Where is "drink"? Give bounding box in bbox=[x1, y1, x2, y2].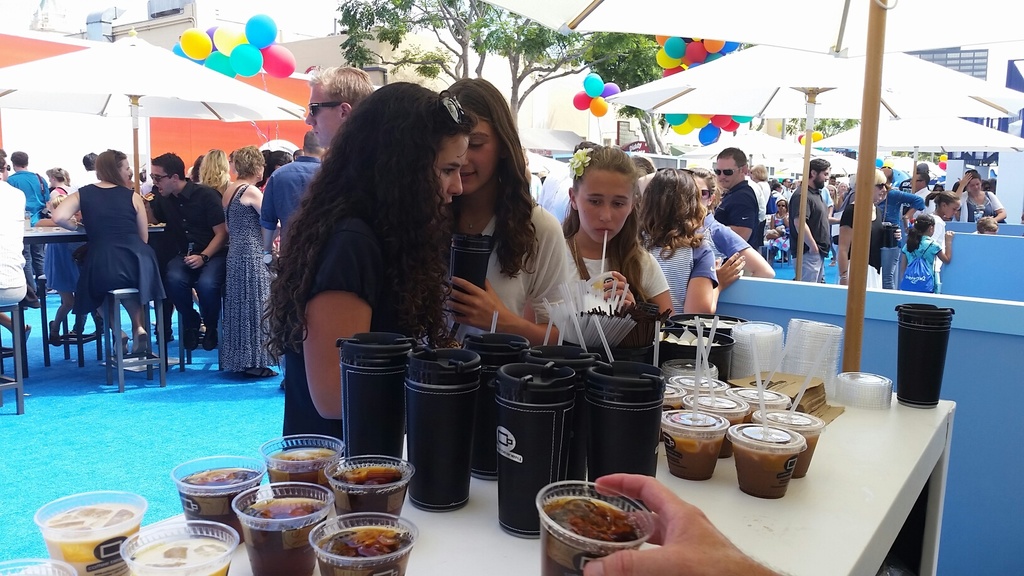
bbox=[321, 448, 405, 529].
